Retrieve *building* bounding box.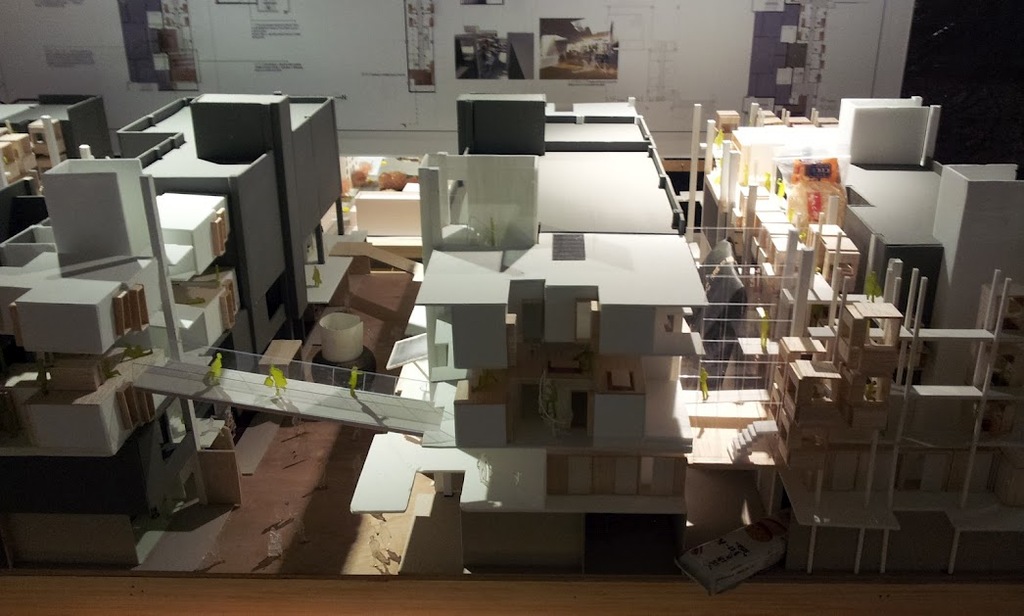
Bounding box: pyautogui.locateOnScreen(0, 0, 1023, 615).
